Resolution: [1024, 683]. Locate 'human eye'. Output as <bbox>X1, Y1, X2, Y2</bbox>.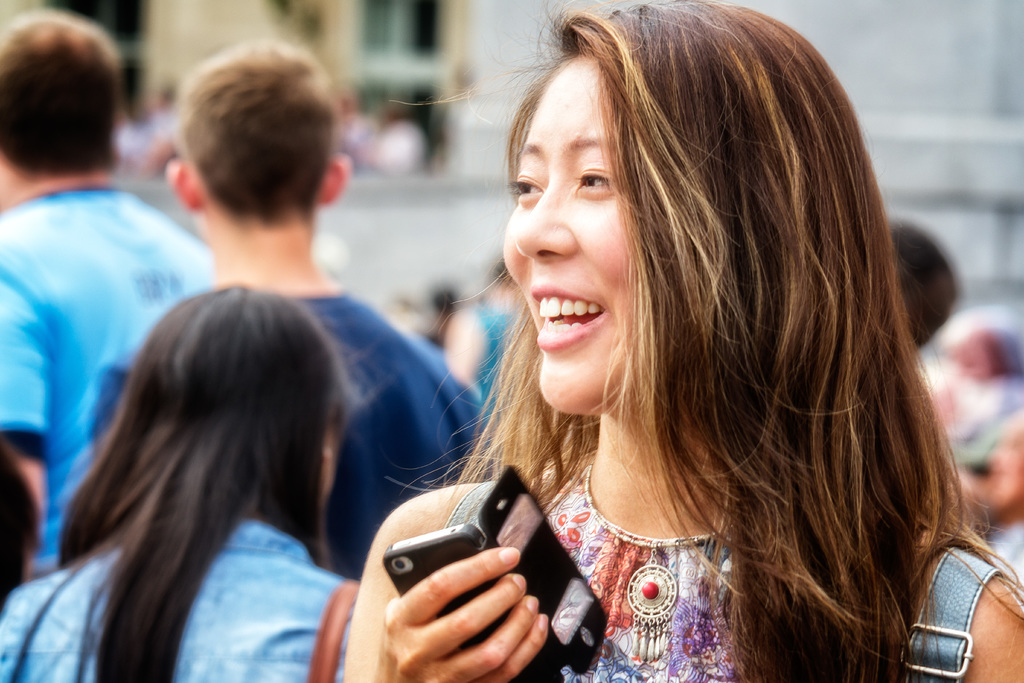
<bbox>573, 167, 614, 200</bbox>.
